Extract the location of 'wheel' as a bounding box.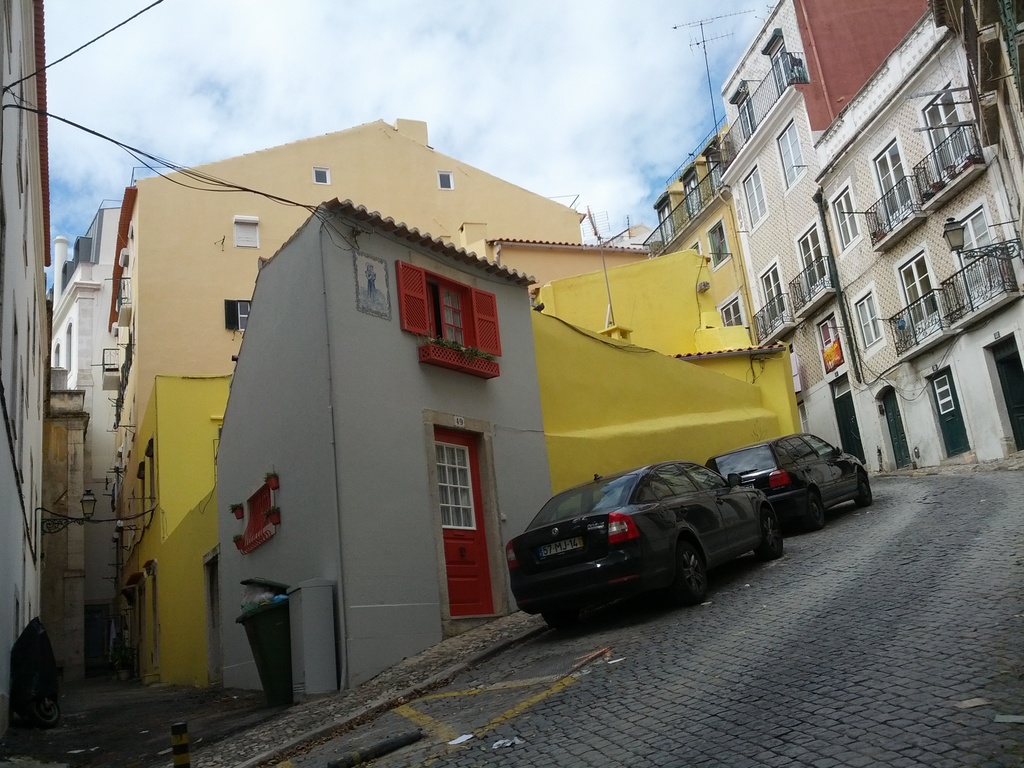
(755,508,783,557).
